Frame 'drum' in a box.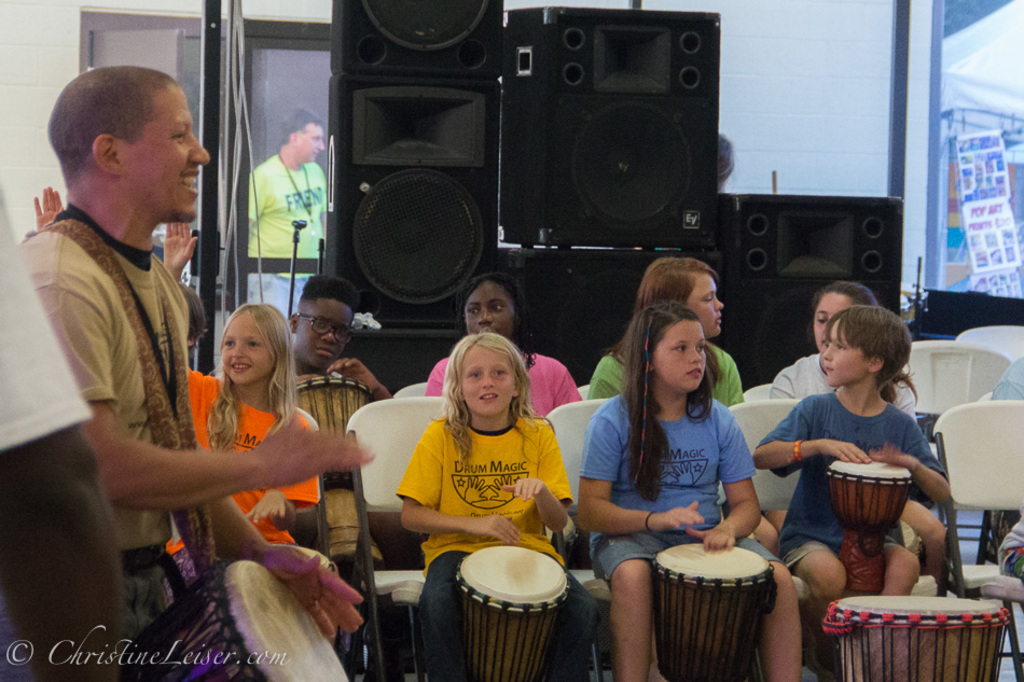
(x1=828, y1=462, x2=915, y2=595).
